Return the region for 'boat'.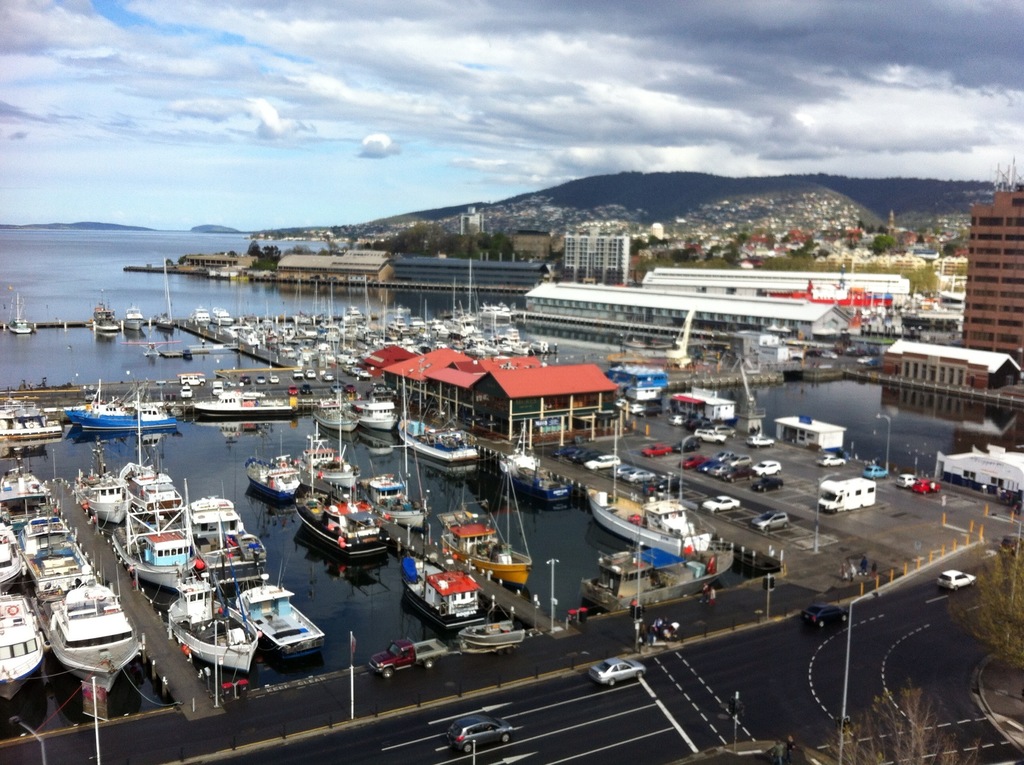
13, 507, 95, 592.
